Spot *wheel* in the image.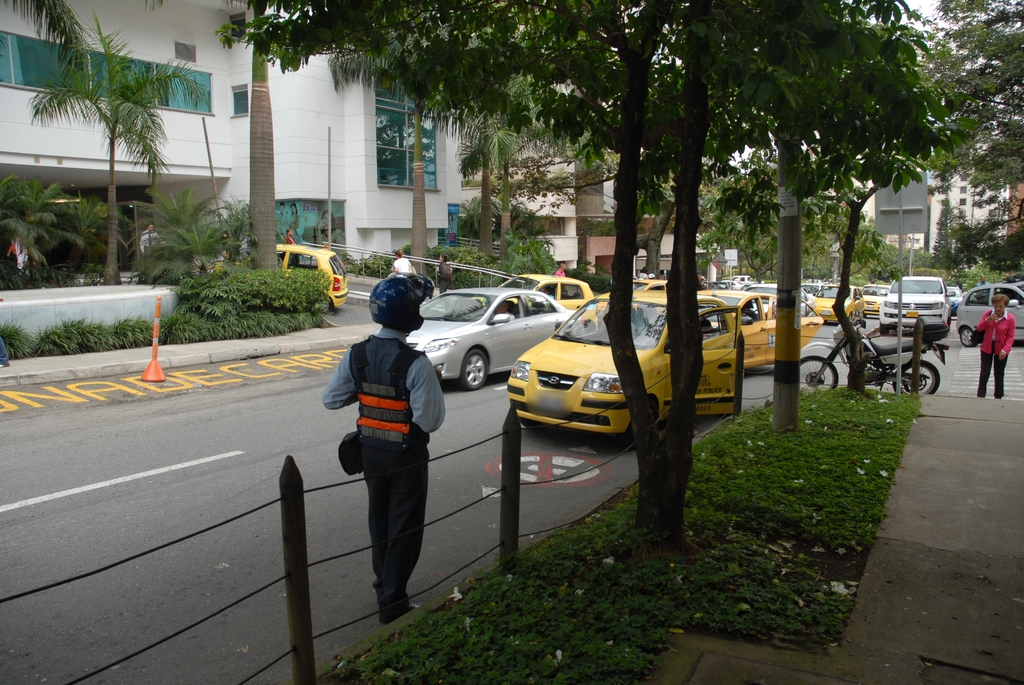
*wheel* found at [797, 356, 839, 387].
